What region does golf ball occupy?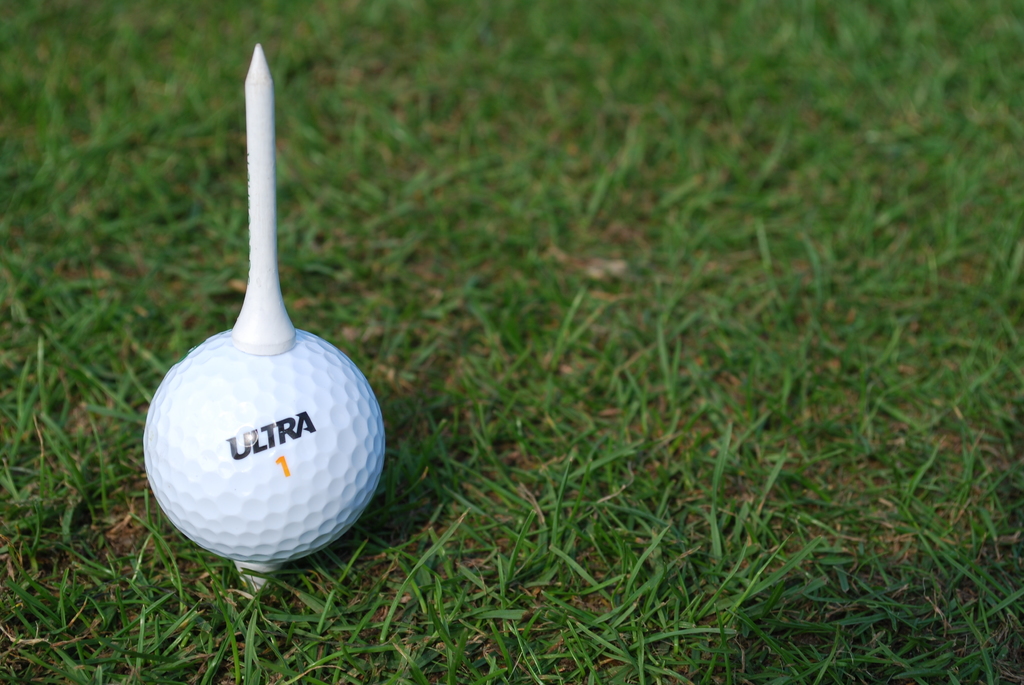
x1=141 y1=320 x2=388 y2=571.
